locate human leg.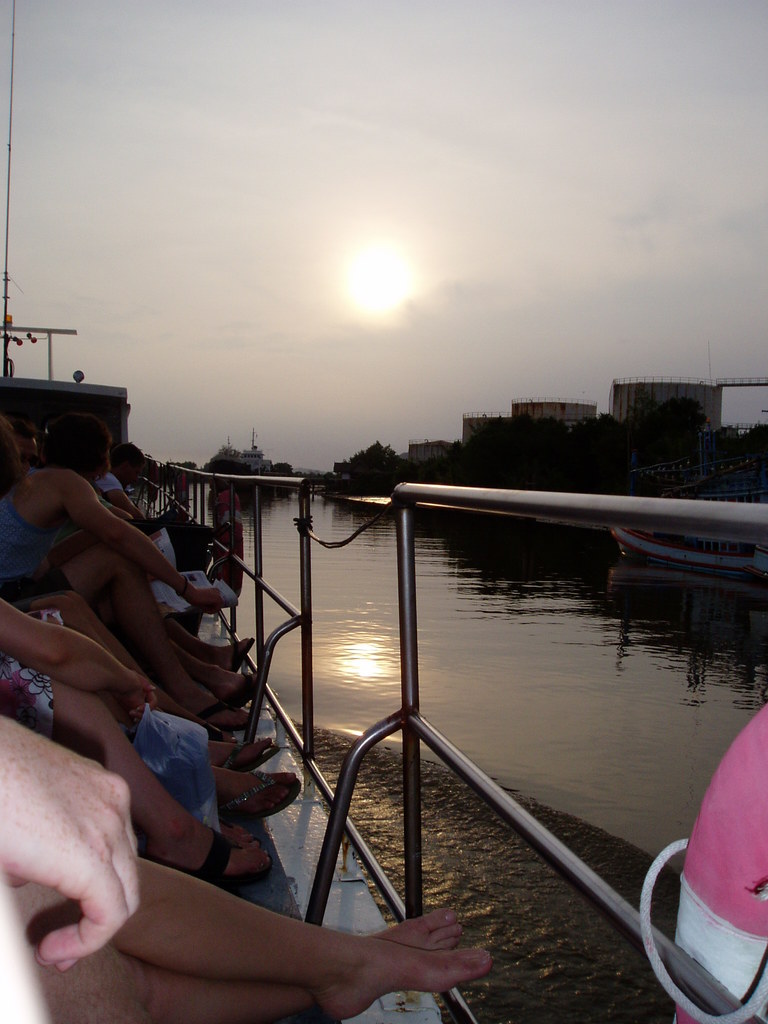
Bounding box: bbox=[65, 547, 245, 722].
